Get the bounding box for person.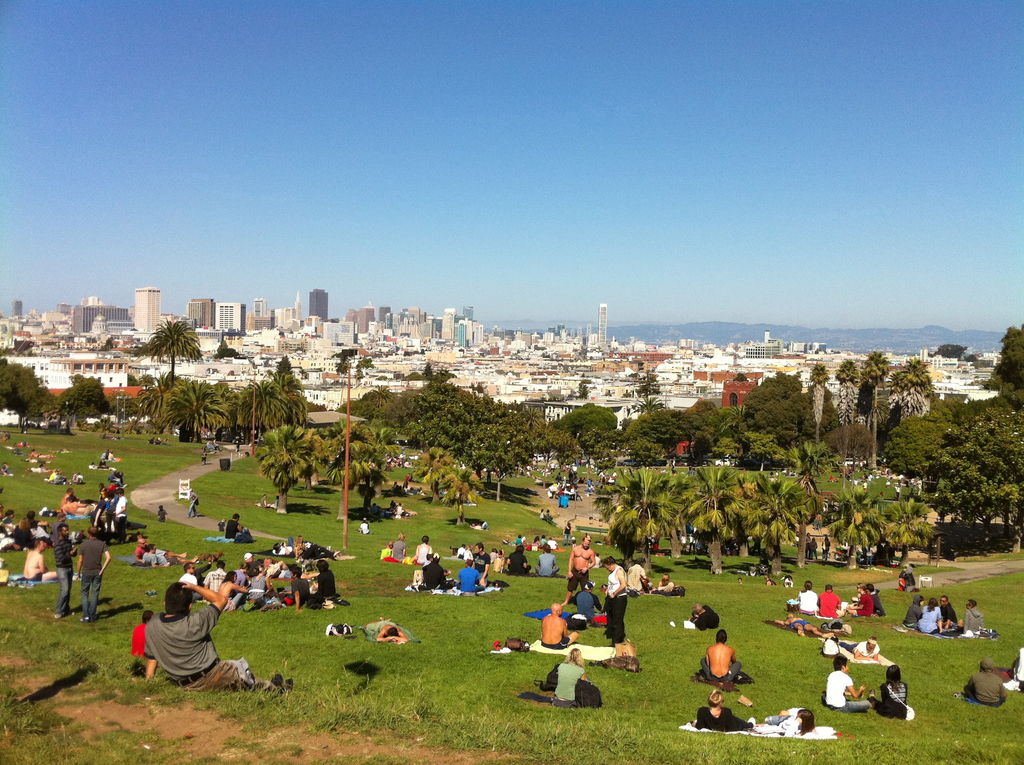
<box>856,632,878,658</box>.
